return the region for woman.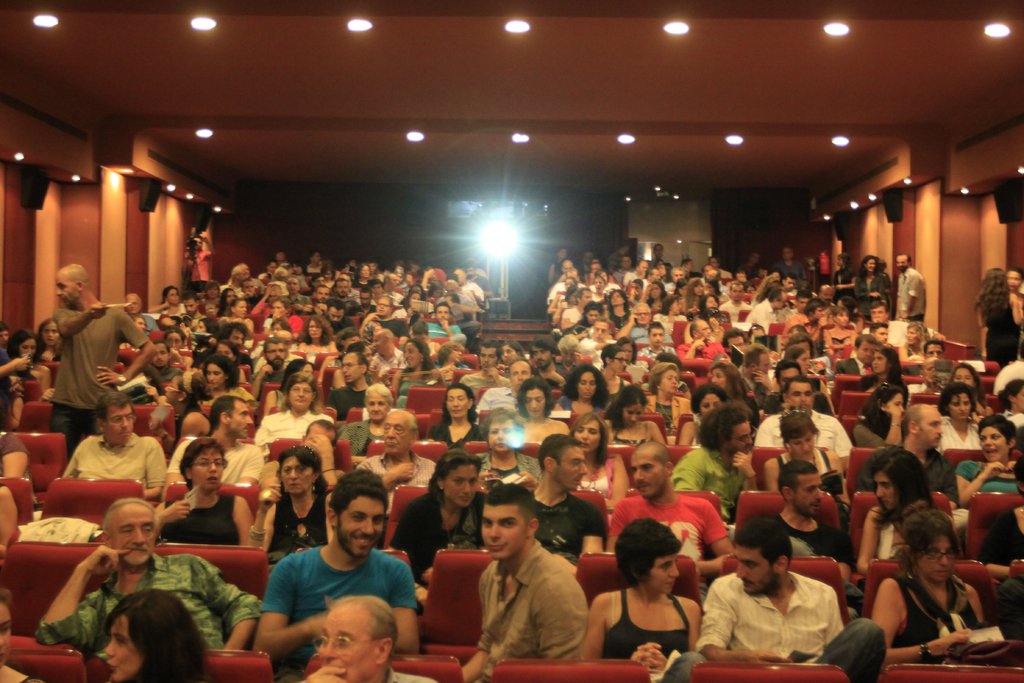
bbox(852, 438, 961, 569).
